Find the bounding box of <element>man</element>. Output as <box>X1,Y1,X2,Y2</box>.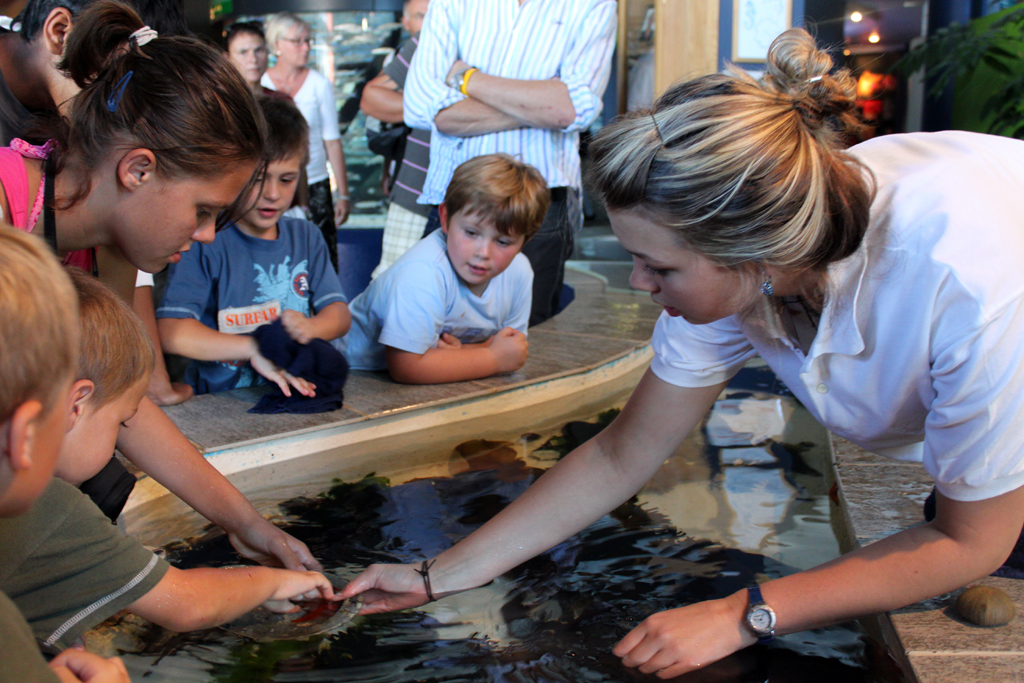
<box>400,0,620,319</box>.
